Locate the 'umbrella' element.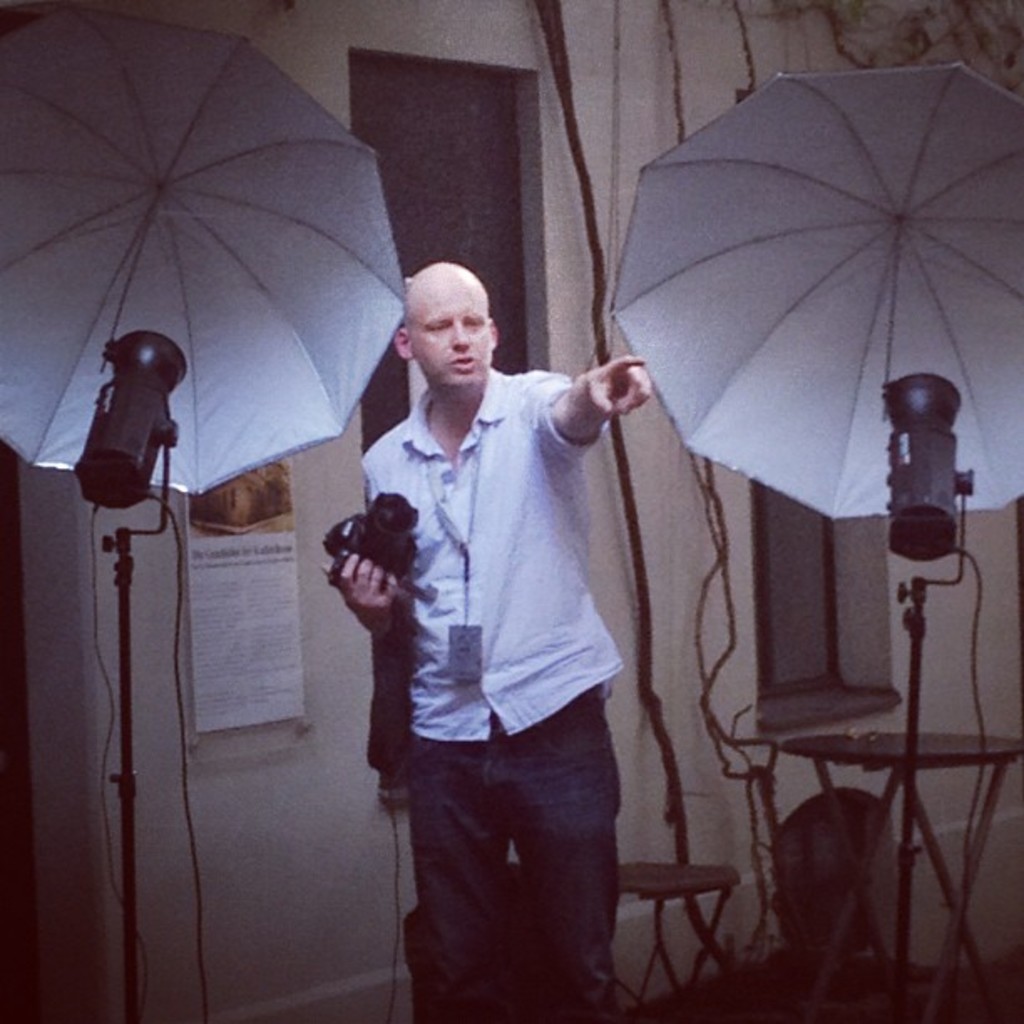
Element bbox: region(609, 64, 1022, 525).
